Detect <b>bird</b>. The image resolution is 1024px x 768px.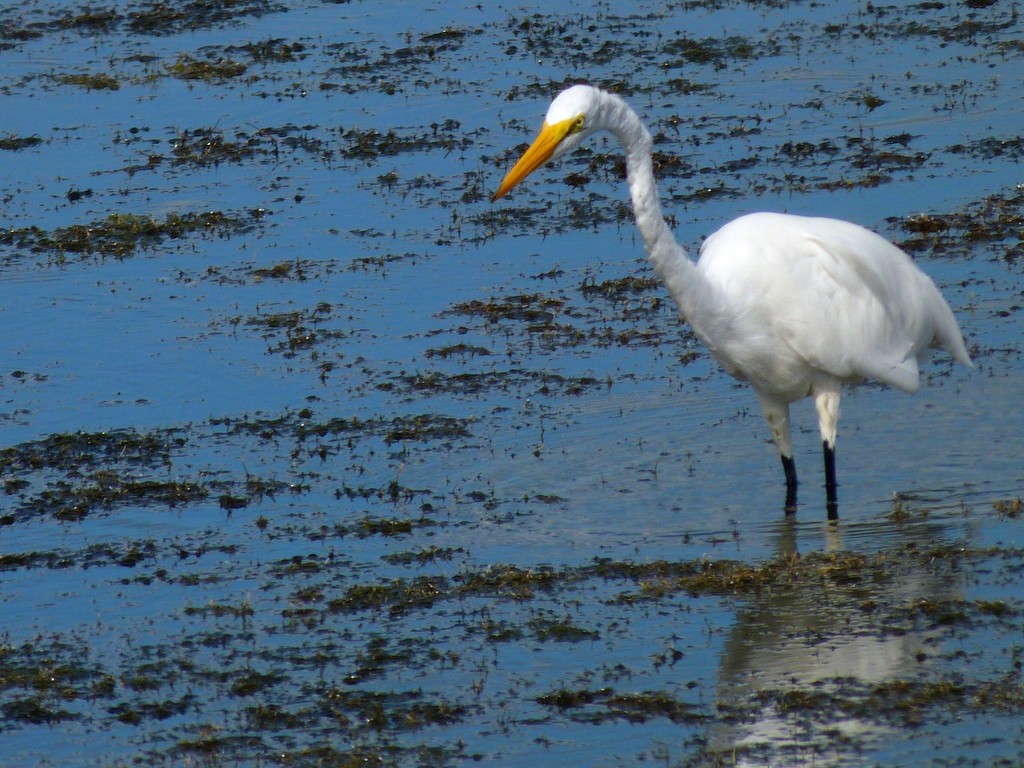
515 124 972 528.
